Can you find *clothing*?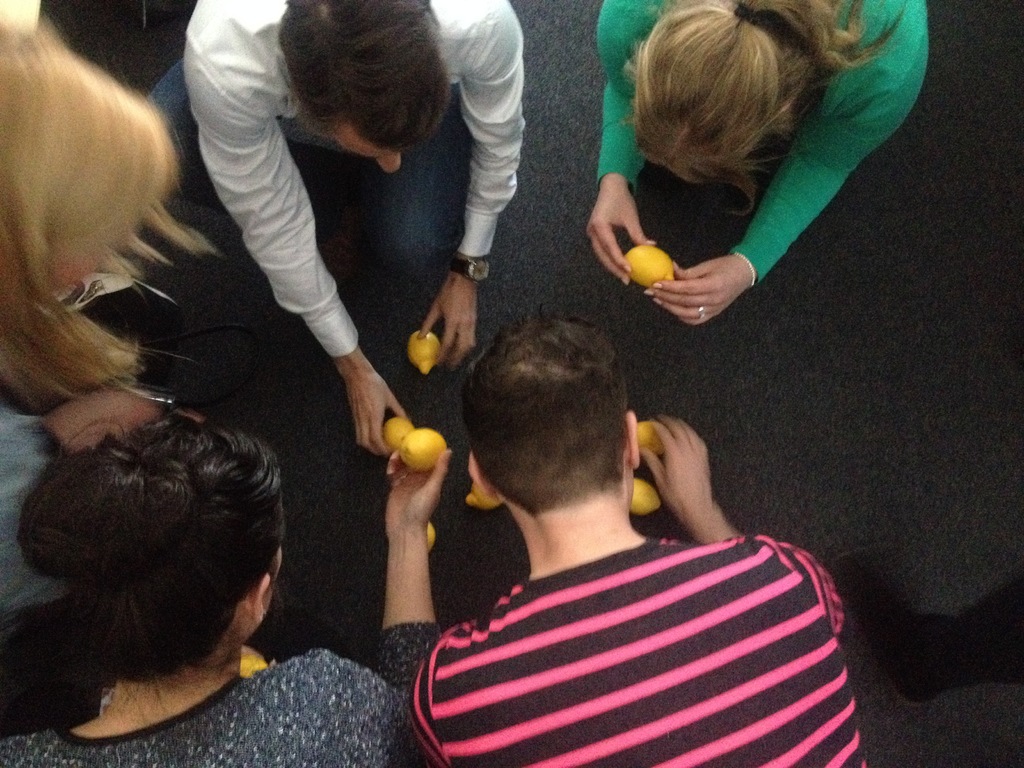
Yes, bounding box: 593,0,946,290.
